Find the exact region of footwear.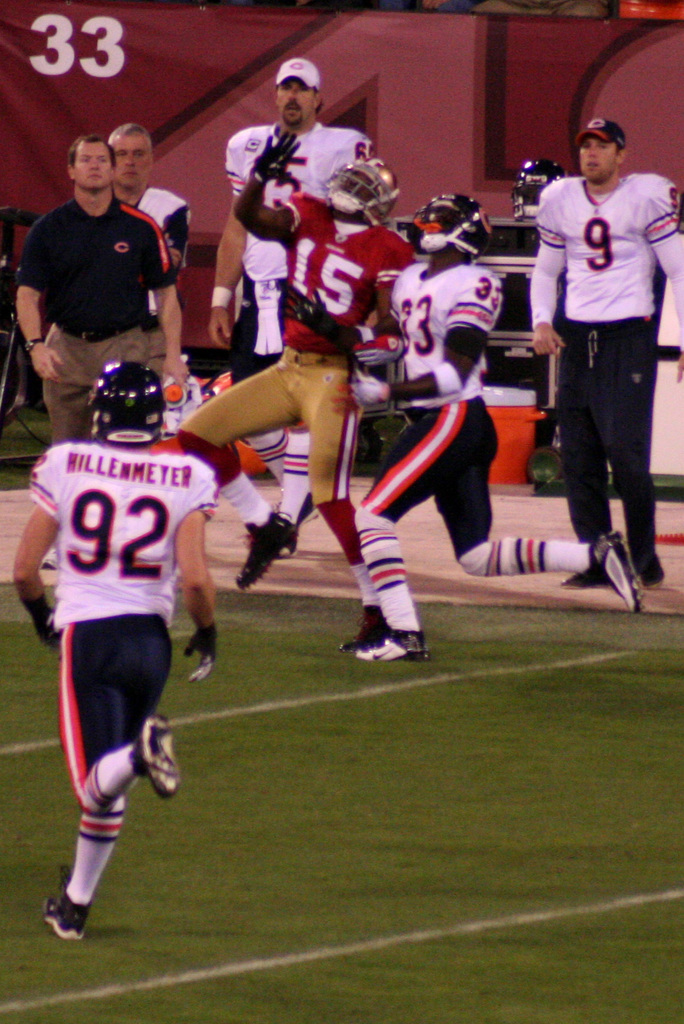
Exact region: {"x1": 26, "y1": 882, "x2": 88, "y2": 944}.
